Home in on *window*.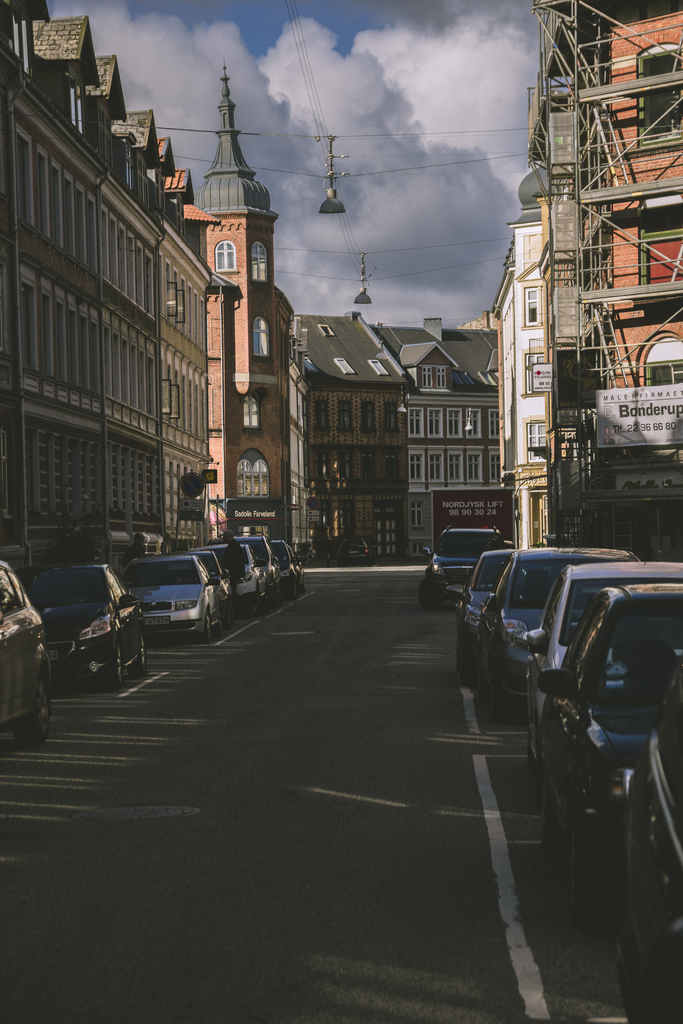
Homed in at box=[69, 76, 81, 131].
